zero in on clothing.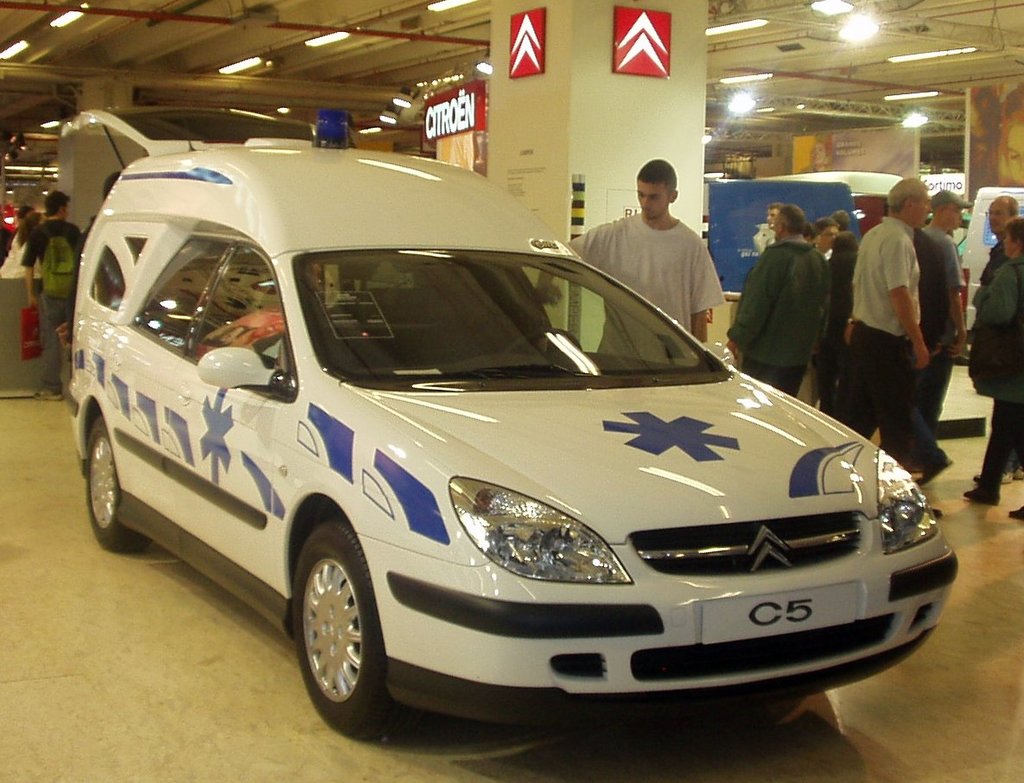
Zeroed in: [14, 220, 82, 391].
